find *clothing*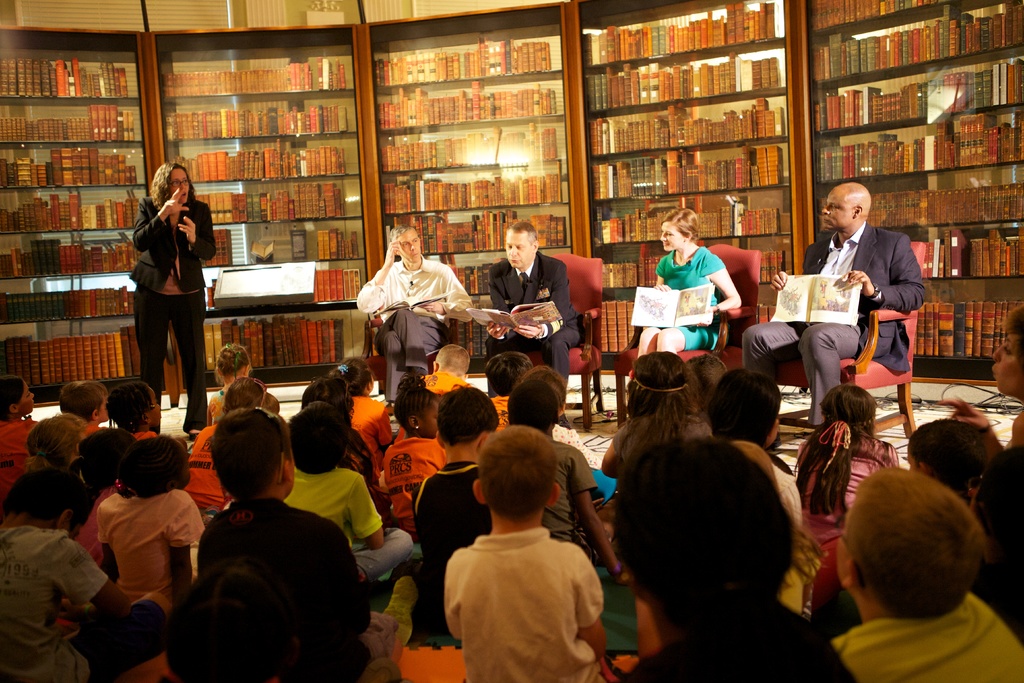
locate(974, 450, 1018, 614)
